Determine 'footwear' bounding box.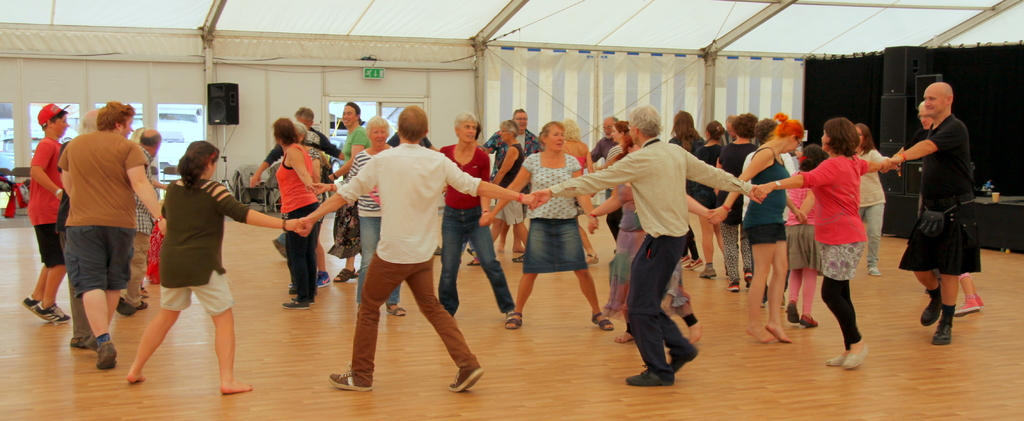
Determined: locate(511, 254, 524, 263).
